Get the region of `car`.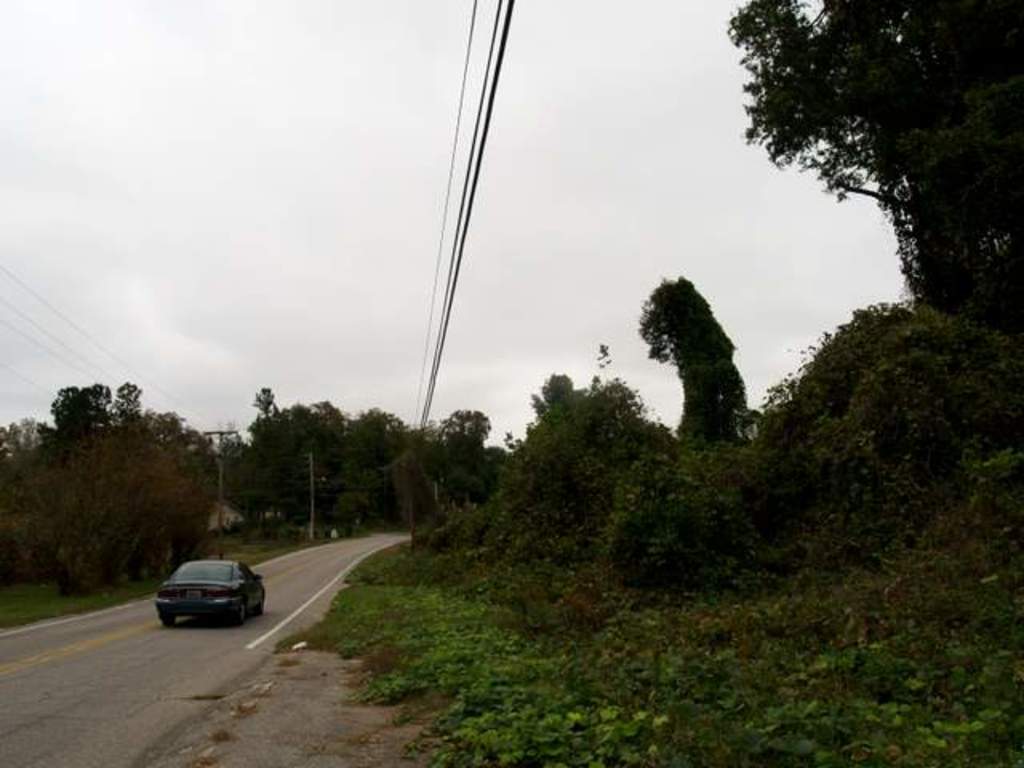
155, 566, 256, 640.
